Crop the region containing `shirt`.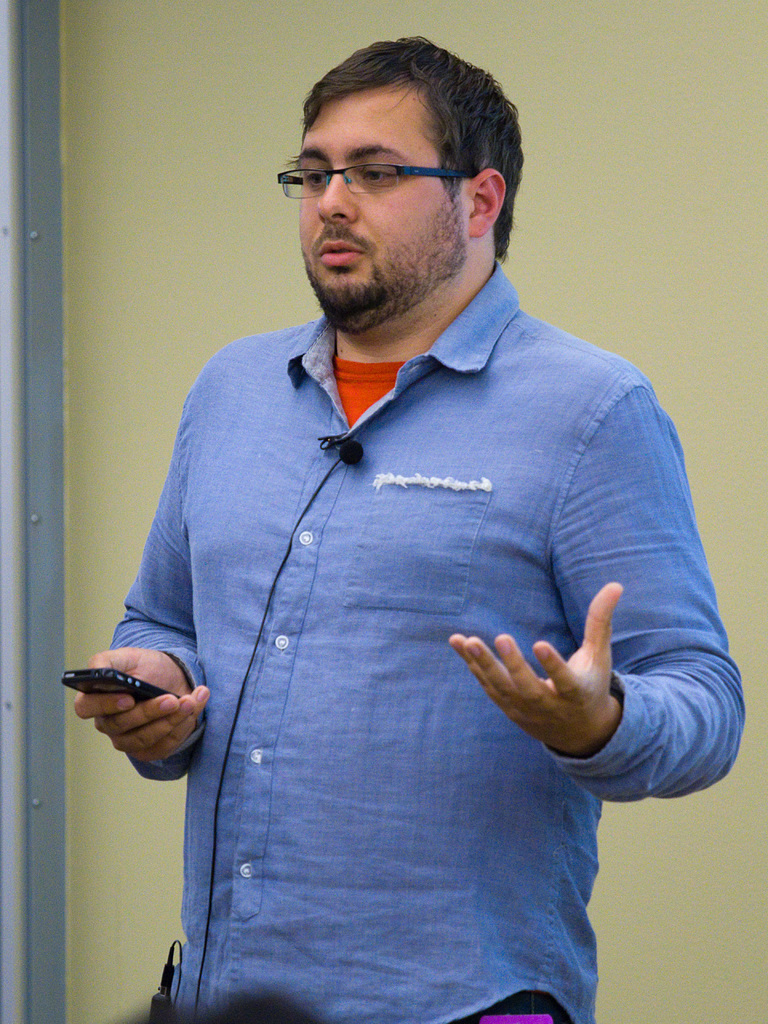
Crop region: region(109, 266, 746, 1023).
